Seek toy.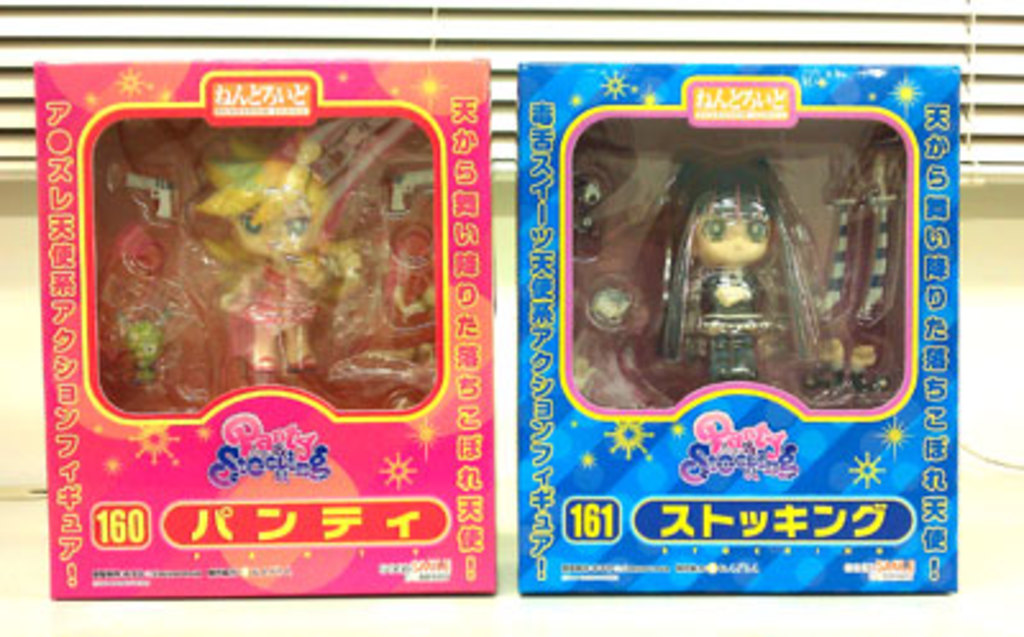
bbox=(819, 184, 865, 325).
